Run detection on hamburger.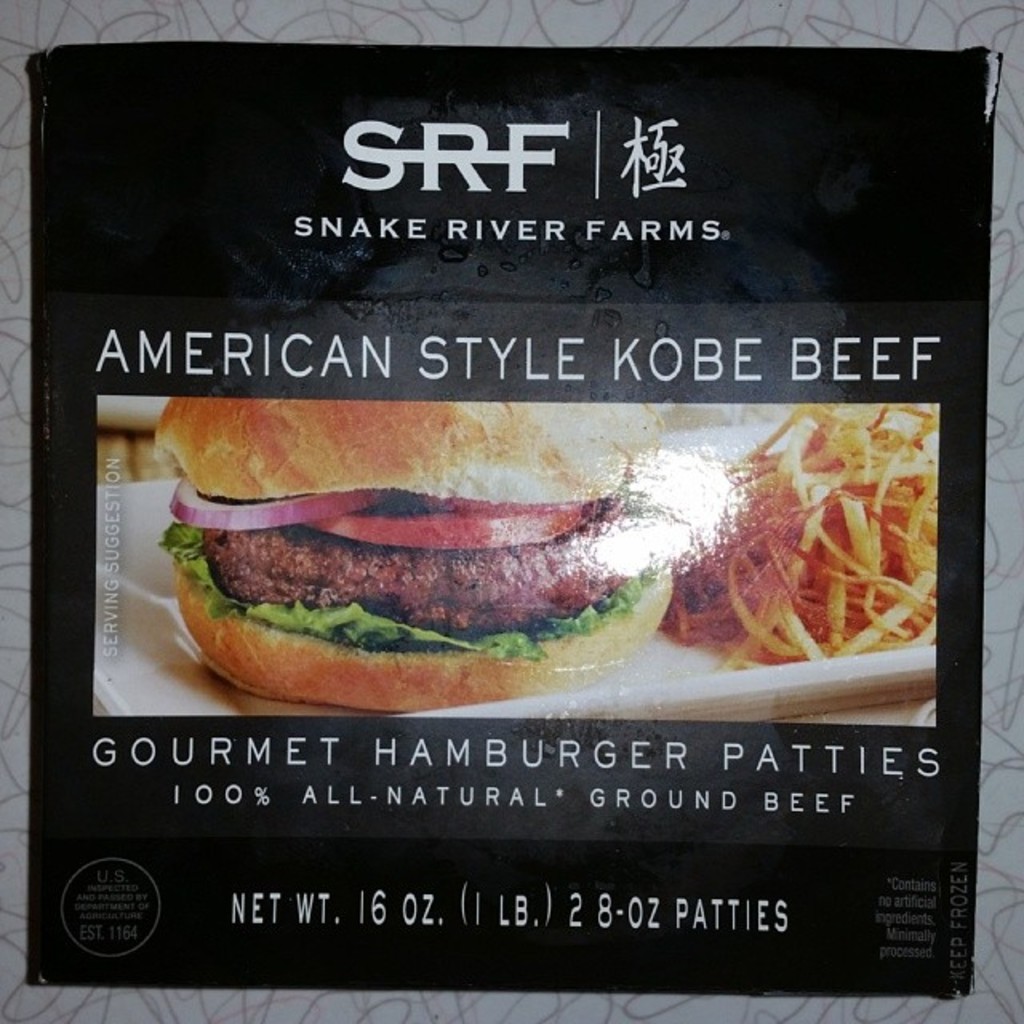
Result: box(152, 397, 670, 717).
